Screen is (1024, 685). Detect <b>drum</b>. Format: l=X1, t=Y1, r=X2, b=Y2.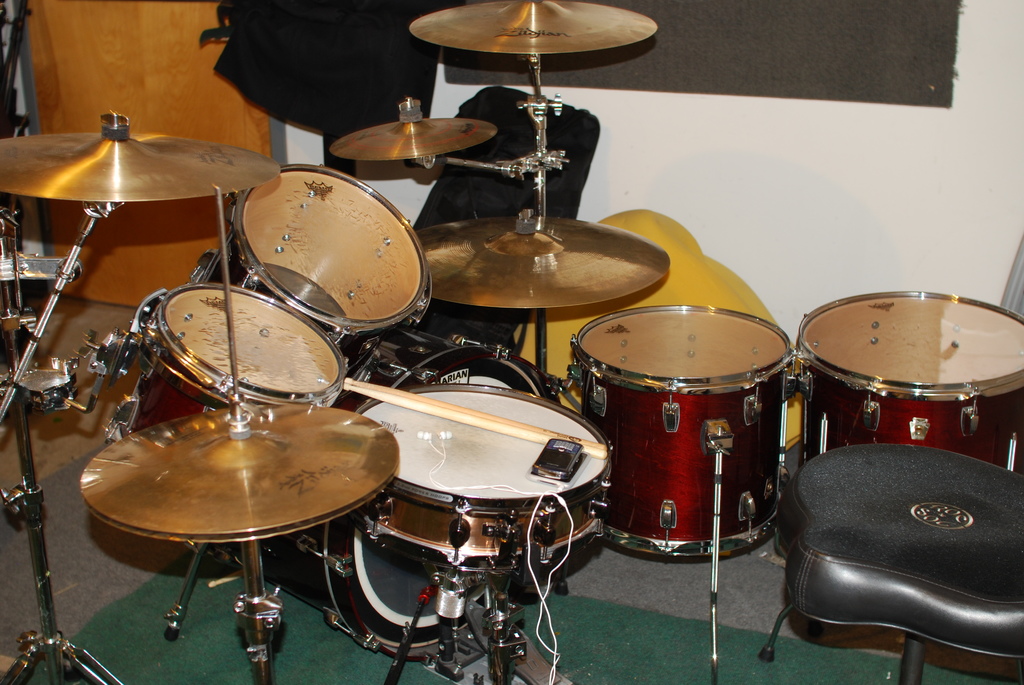
l=176, t=307, r=609, b=670.
